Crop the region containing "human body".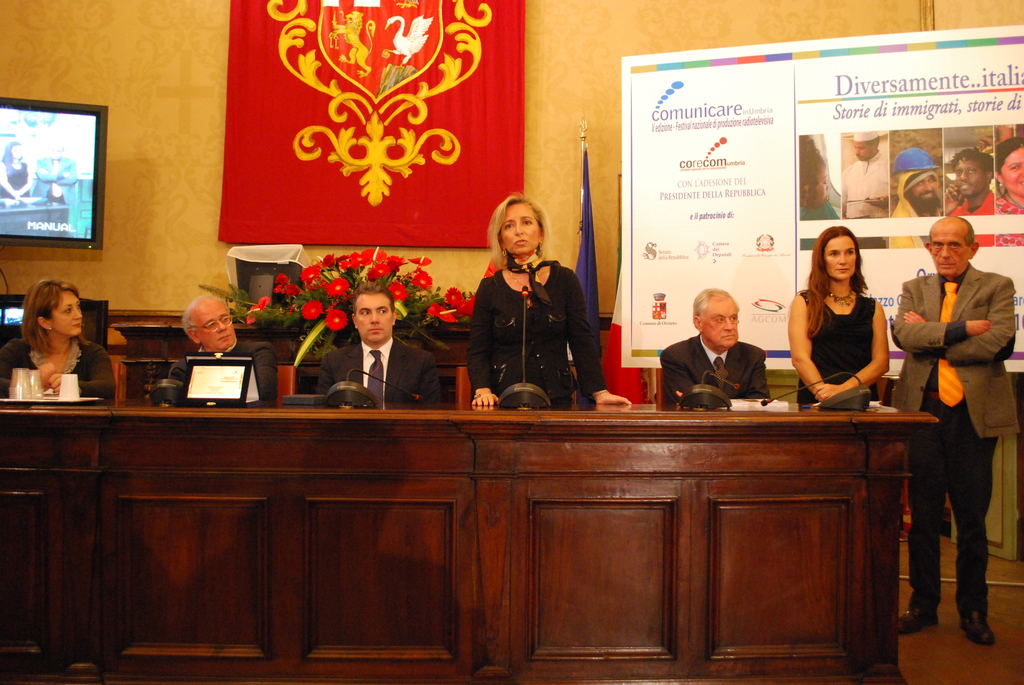
Crop region: 841, 152, 890, 221.
